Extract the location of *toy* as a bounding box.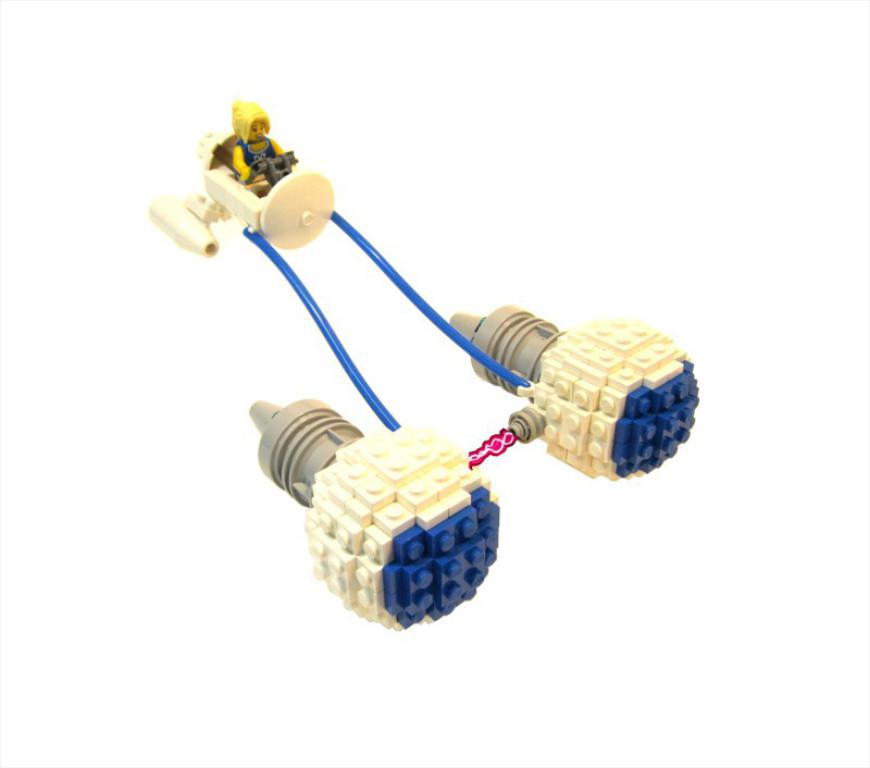
l=161, t=141, r=688, b=630.
